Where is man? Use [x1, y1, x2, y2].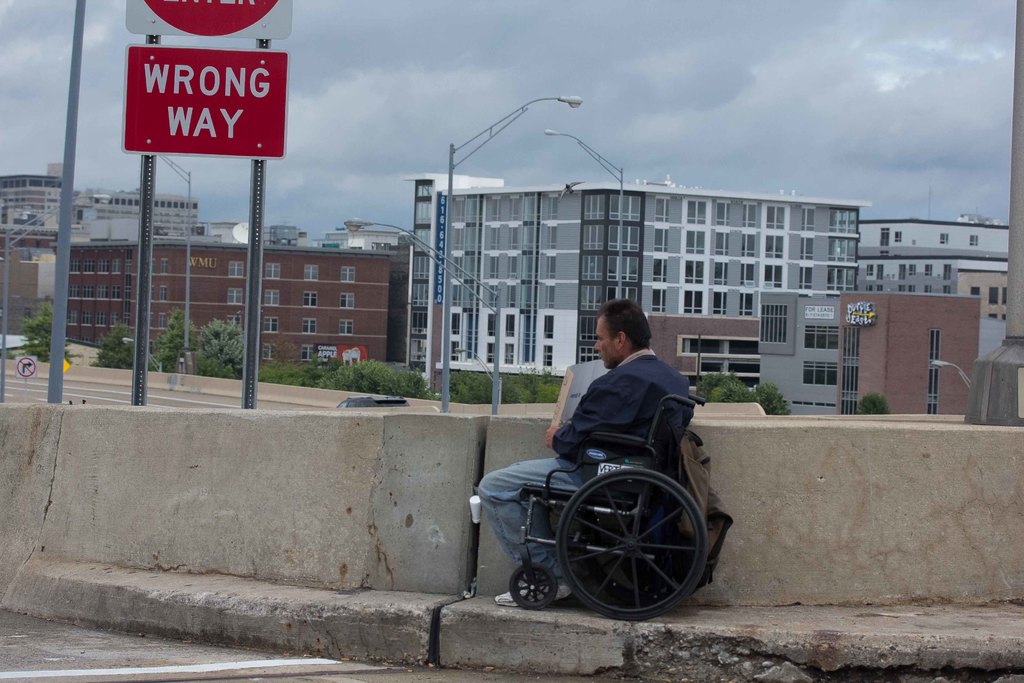
[492, 308, 726, 589].
